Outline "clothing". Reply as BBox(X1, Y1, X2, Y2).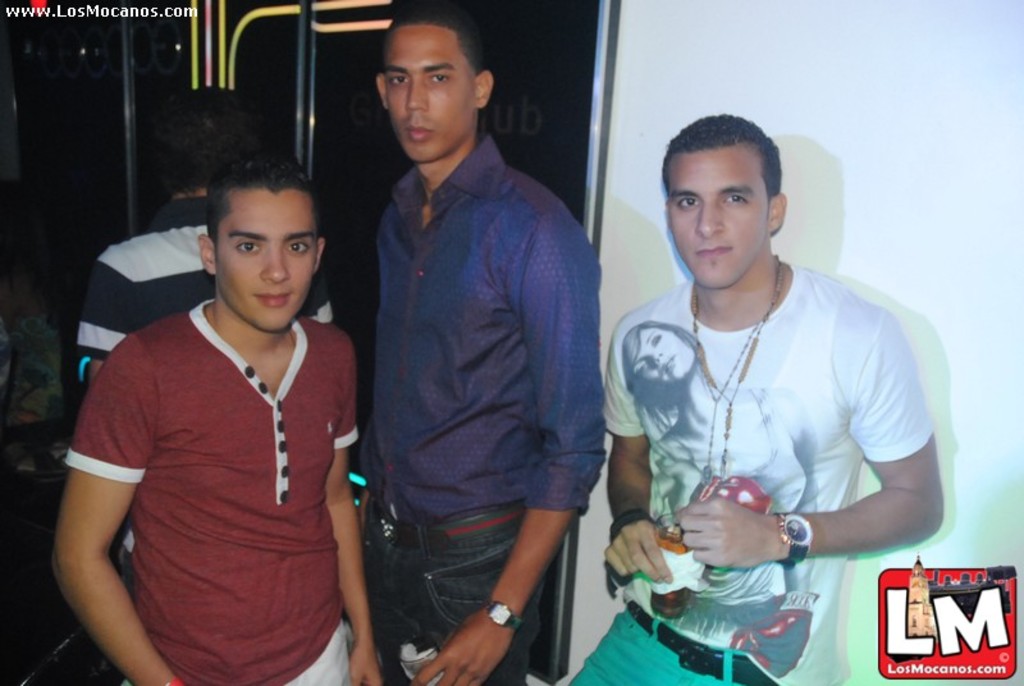
BBox(65, 189, 334, 555).
